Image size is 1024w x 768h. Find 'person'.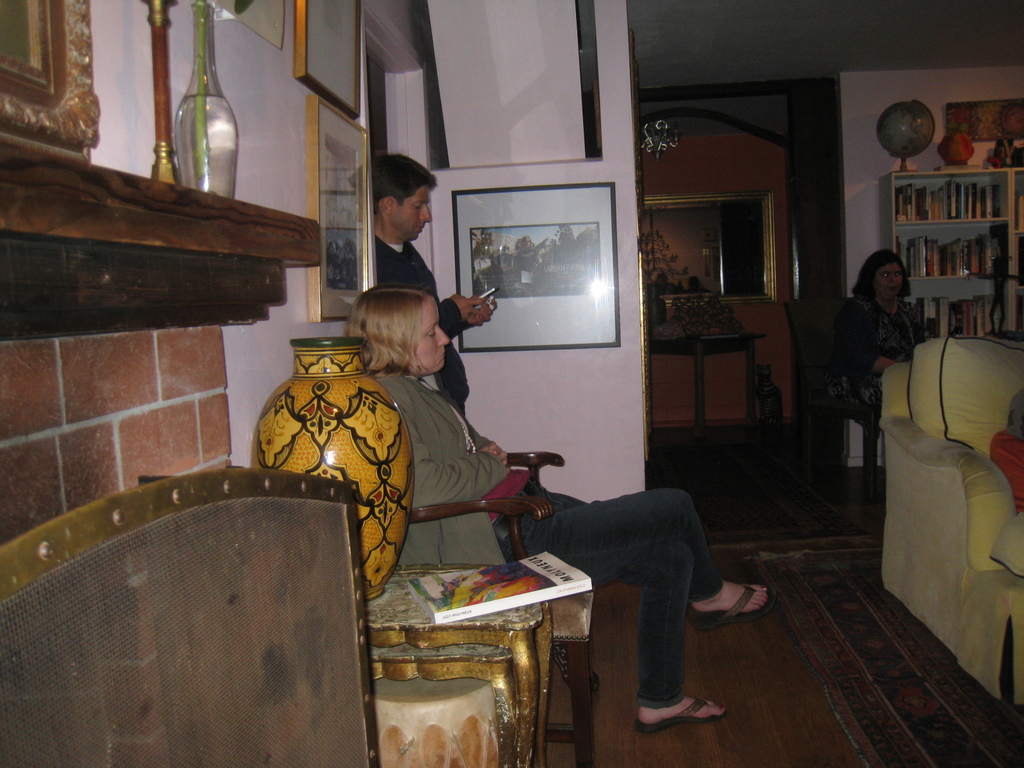
[left=820, top=246, right=932, bottom=422].
